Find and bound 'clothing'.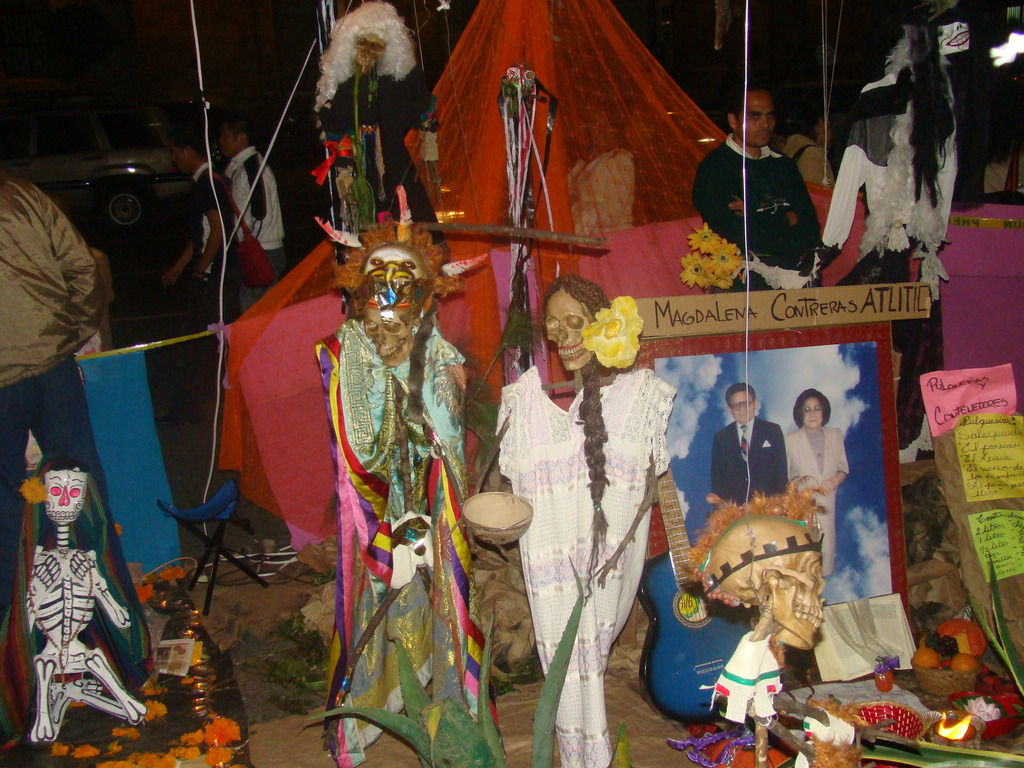
Bound: {"x1": 786, "y1": 425, "x2": 849, "y2": 577}.
